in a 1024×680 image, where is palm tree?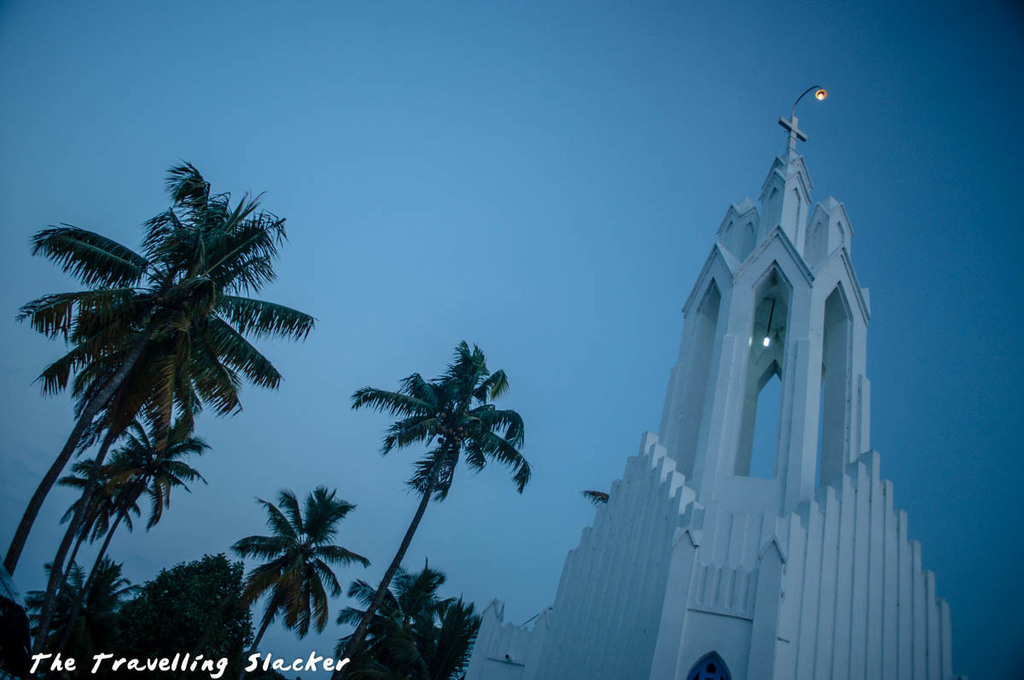
(7, 144, 322, 615).
